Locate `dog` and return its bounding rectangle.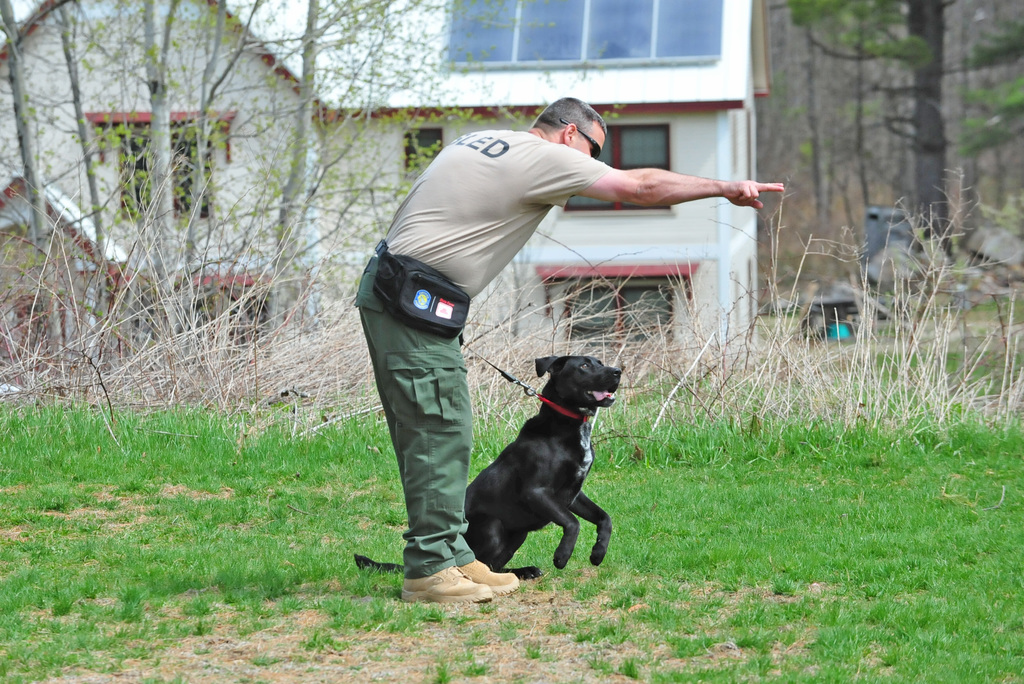
l=350, t=354, r=621, b=582.
